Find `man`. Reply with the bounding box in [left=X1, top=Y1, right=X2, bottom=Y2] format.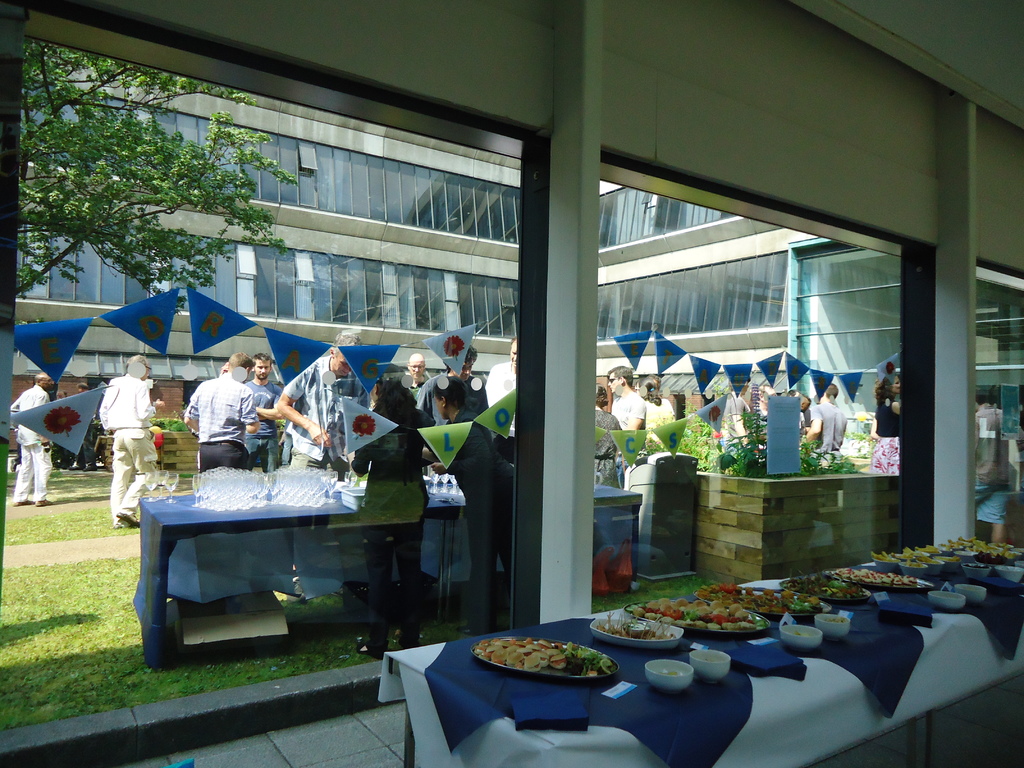
[left=410, top=352, right=427, bottom=408].
